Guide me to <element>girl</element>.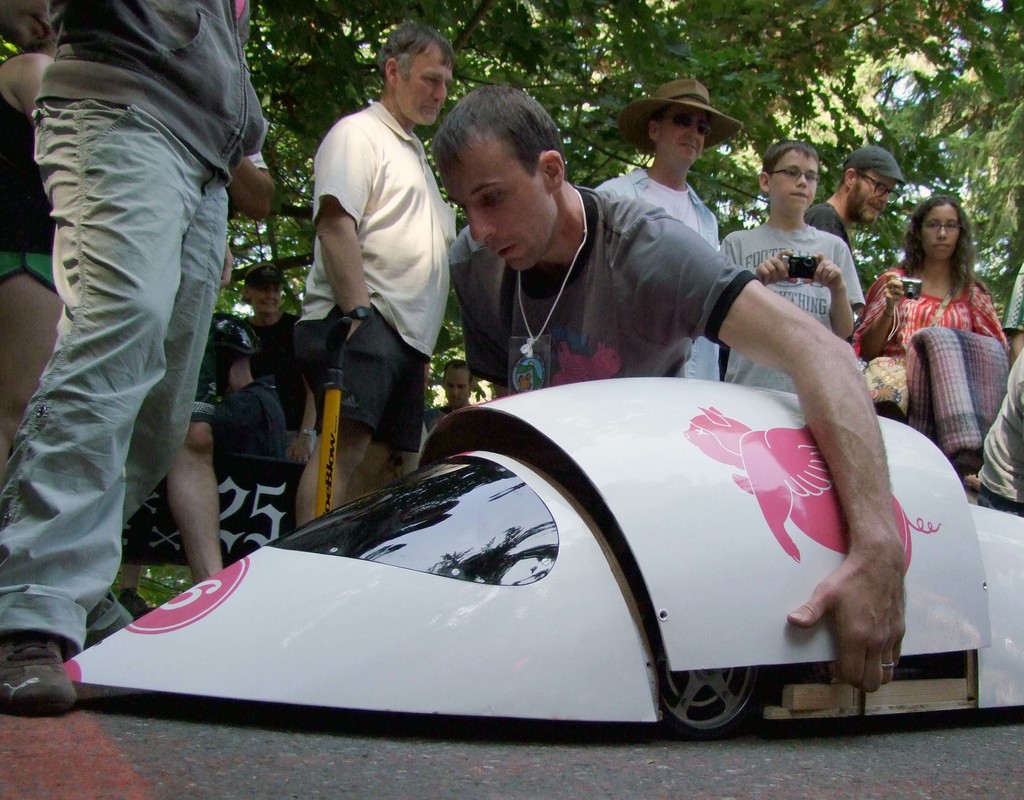
Guidance: left=850, top=193, right=1012, bottom=418.
